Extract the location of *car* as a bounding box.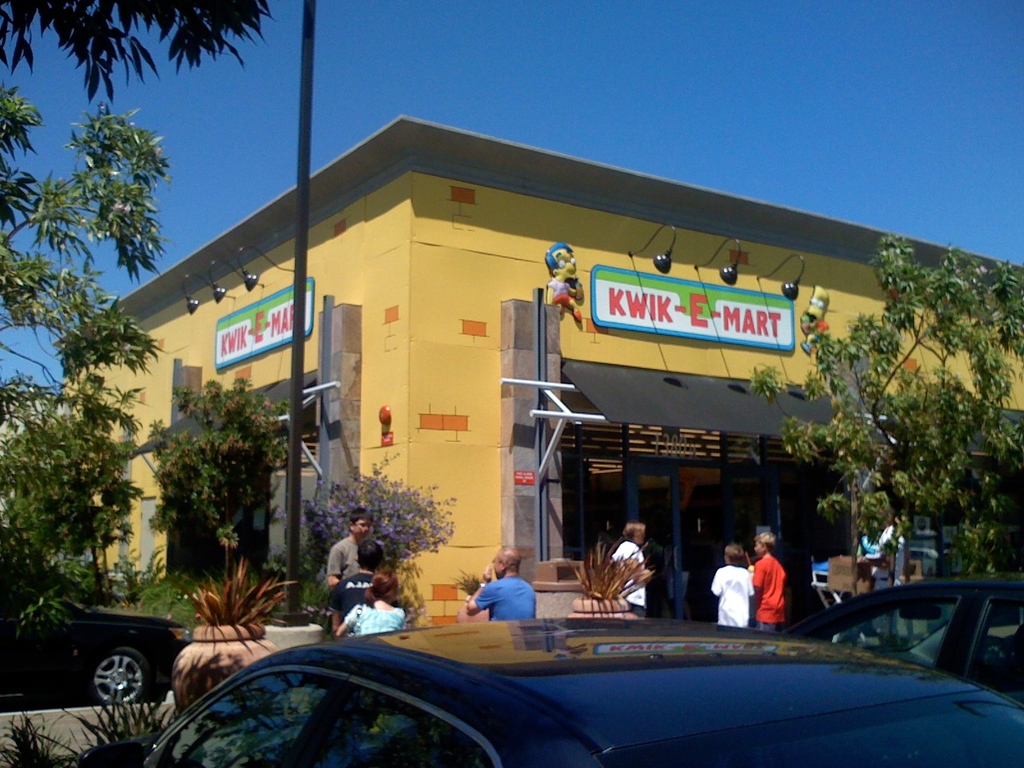
0,522,191,702.
